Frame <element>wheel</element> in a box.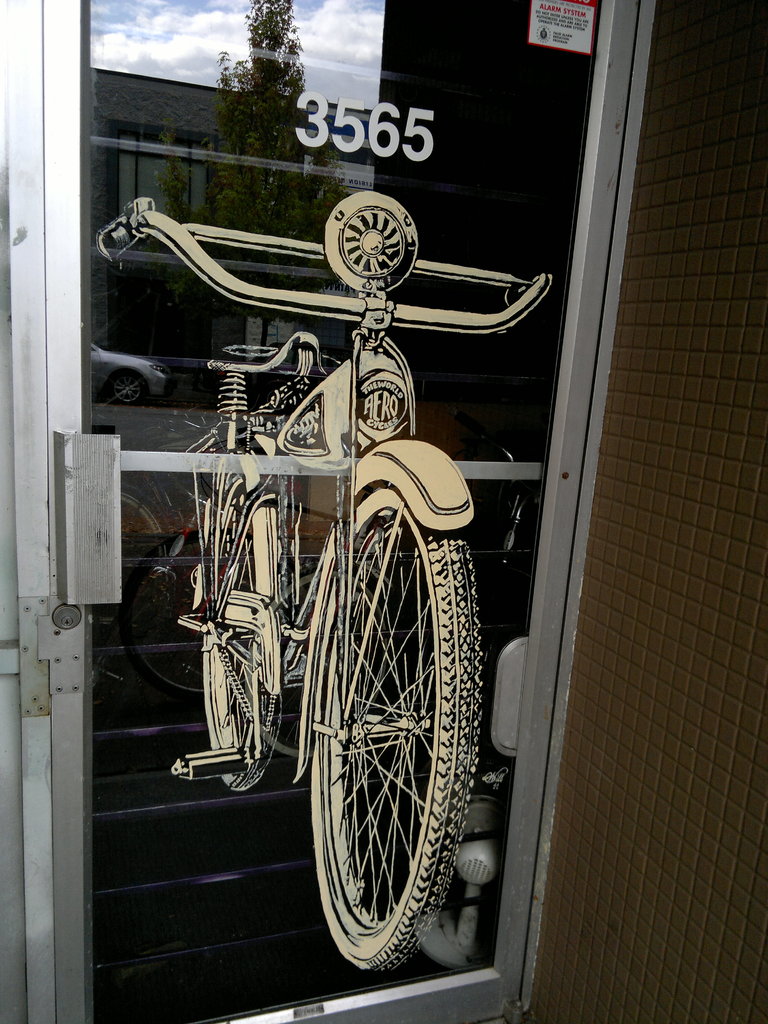
<box>292,464,484,978</box>.
